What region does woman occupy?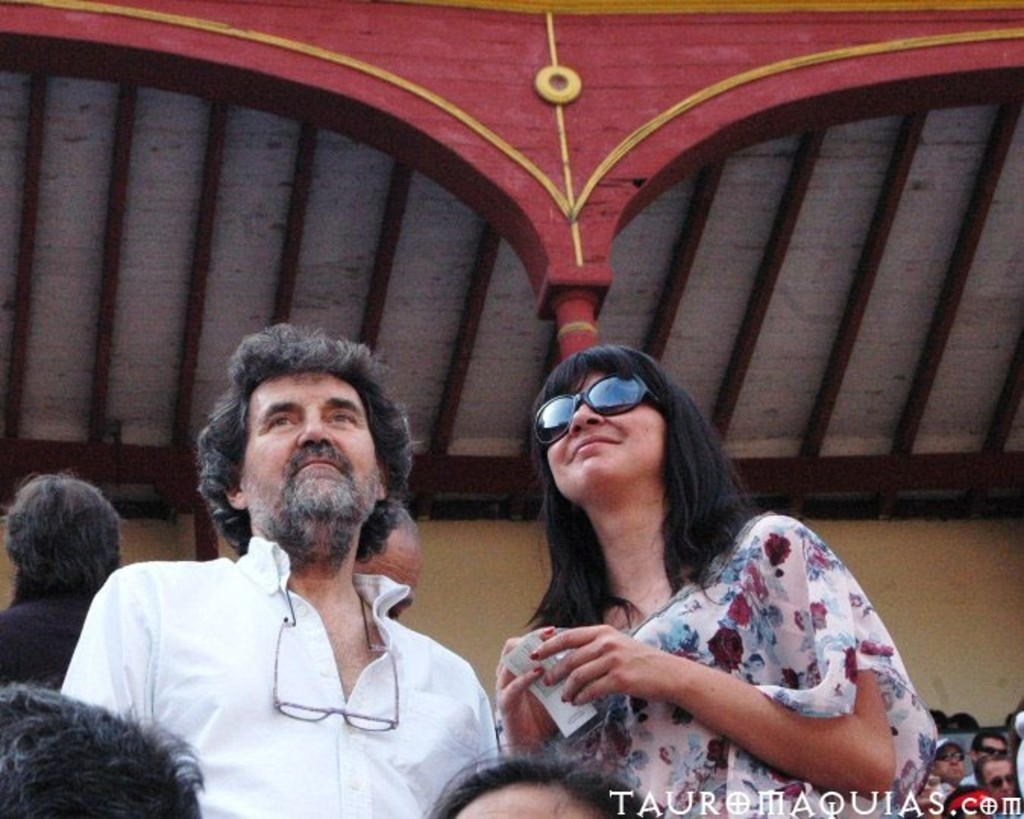
(473, 325, 936, 802).
